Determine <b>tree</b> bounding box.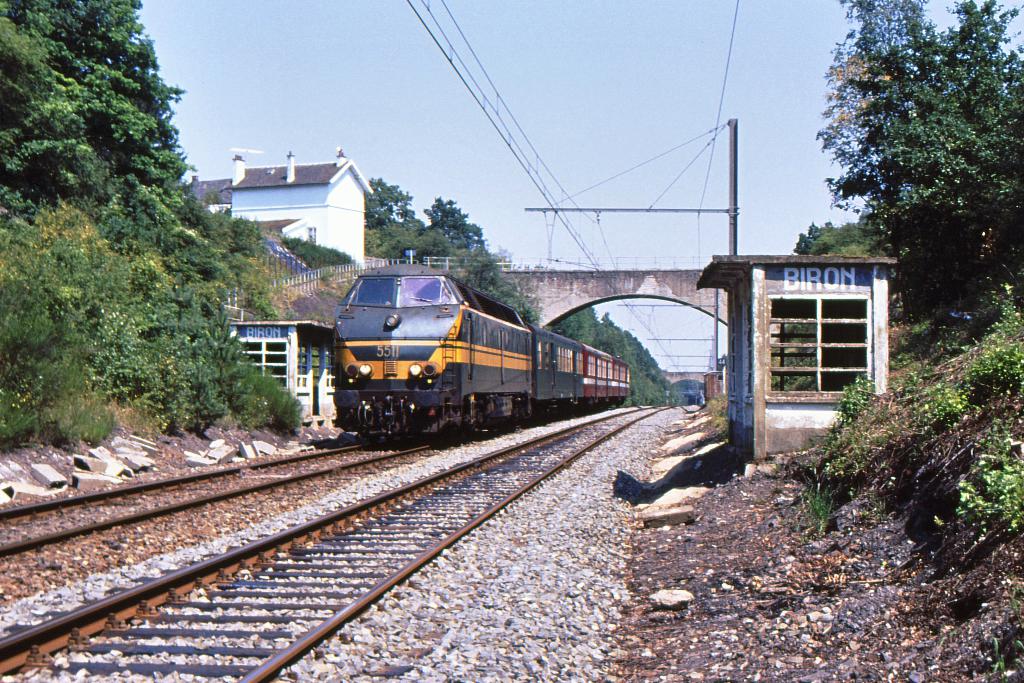
Determined: detection(1, 0, 308, 452).
